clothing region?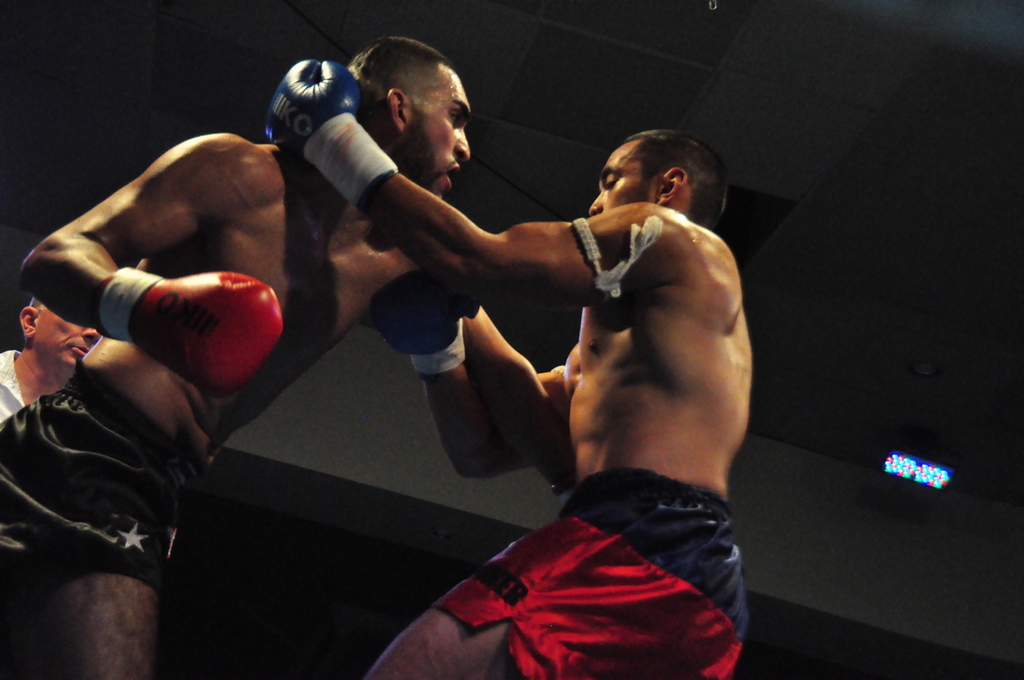
bbox=[0, 362, 206, 606]
